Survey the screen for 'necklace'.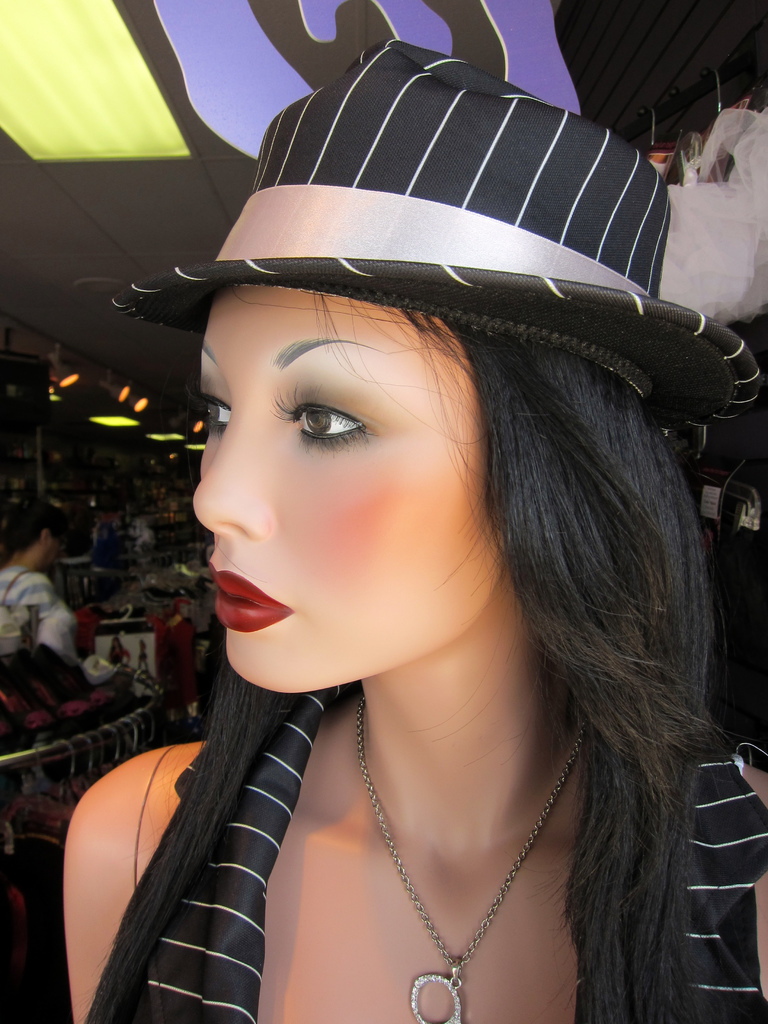
Survey found: BBox(311, 655, 601, 989).
